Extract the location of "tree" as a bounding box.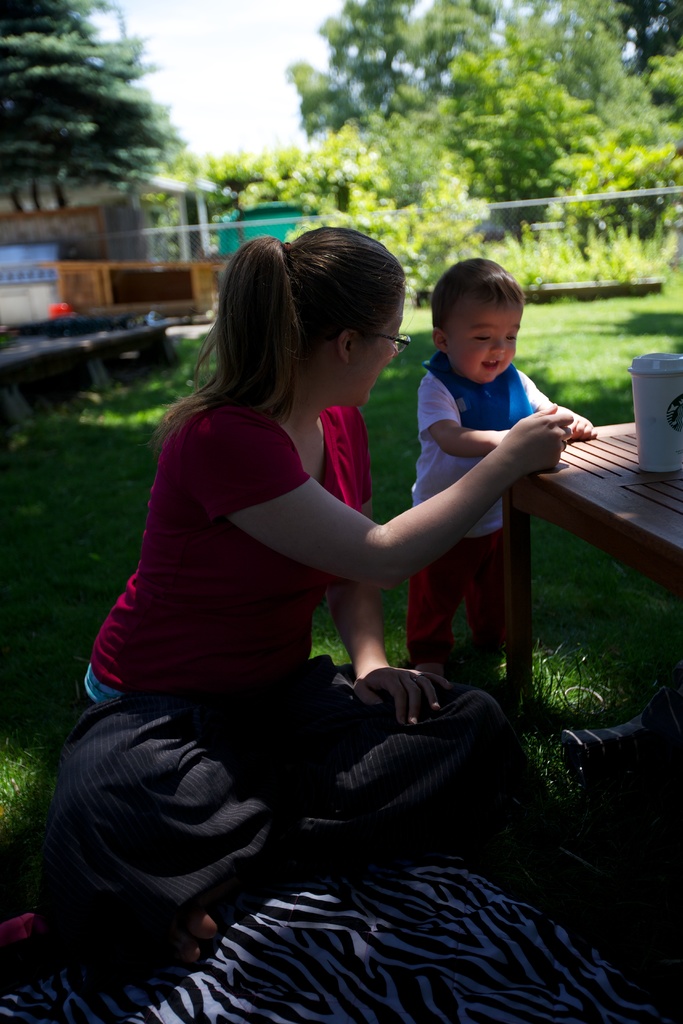
Rect(636, 54, 682, 124).
